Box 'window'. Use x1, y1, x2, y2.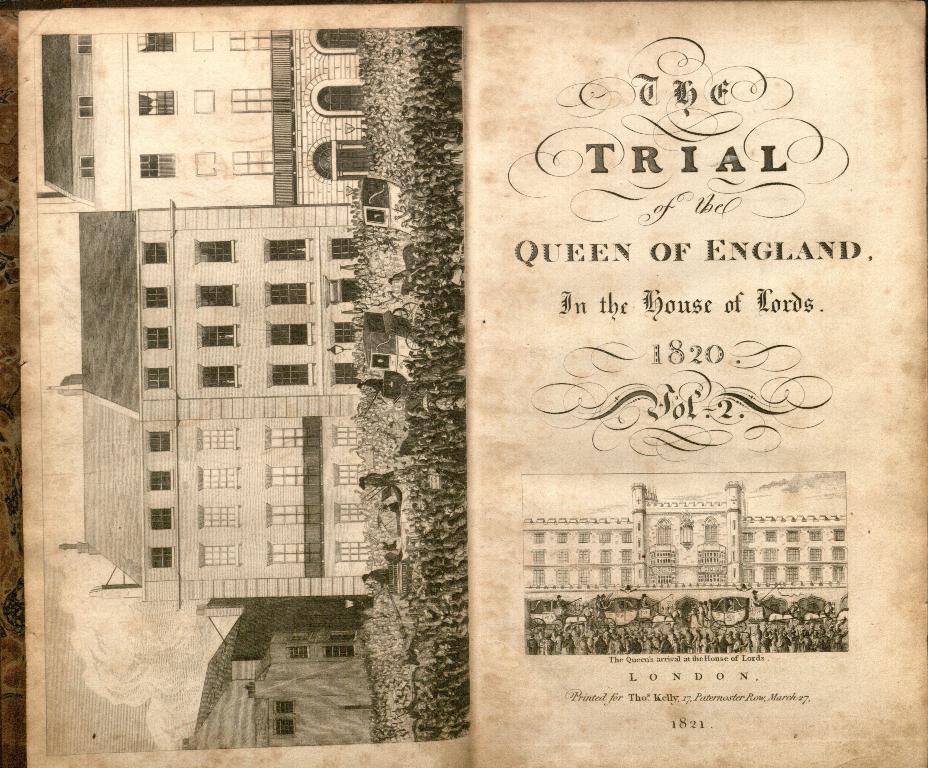
332, 425, 363, 449.
